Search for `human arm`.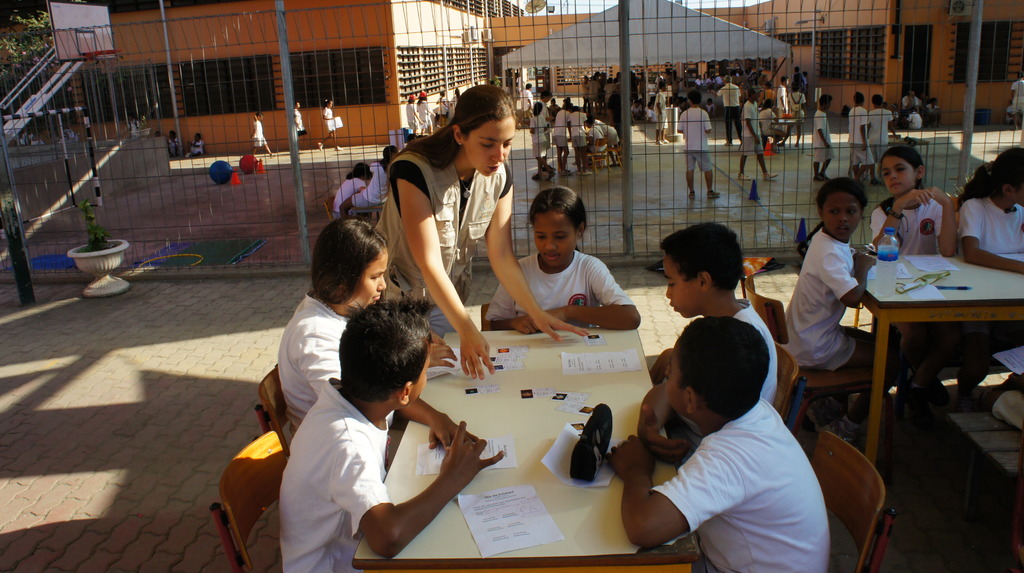
Found at BBox(868, 185, 931, 252).
